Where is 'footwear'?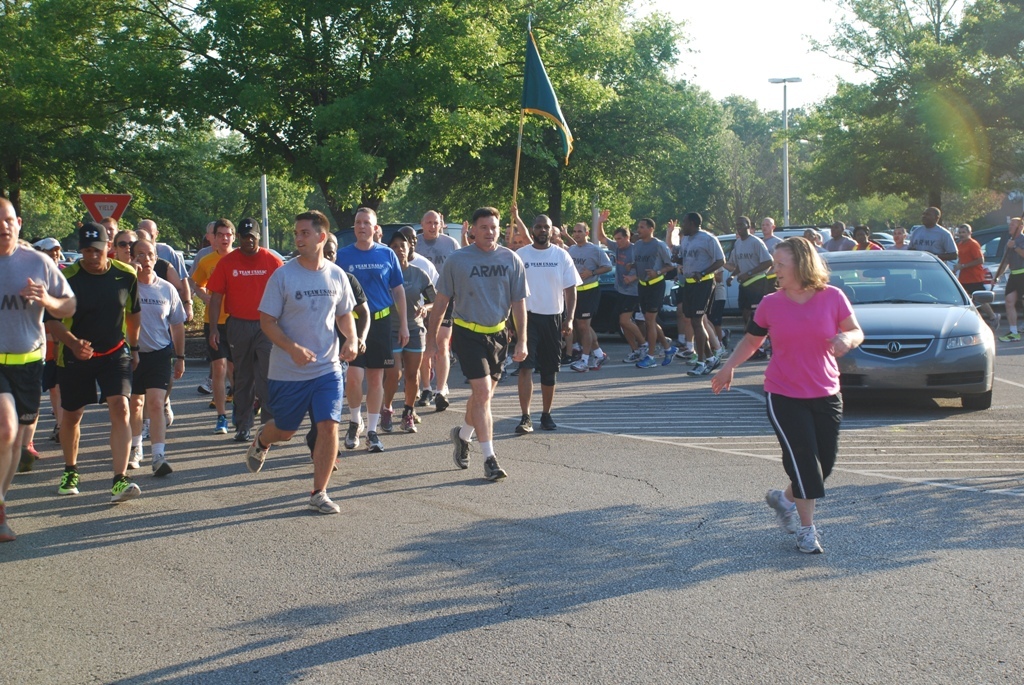
705,356,719,372.
